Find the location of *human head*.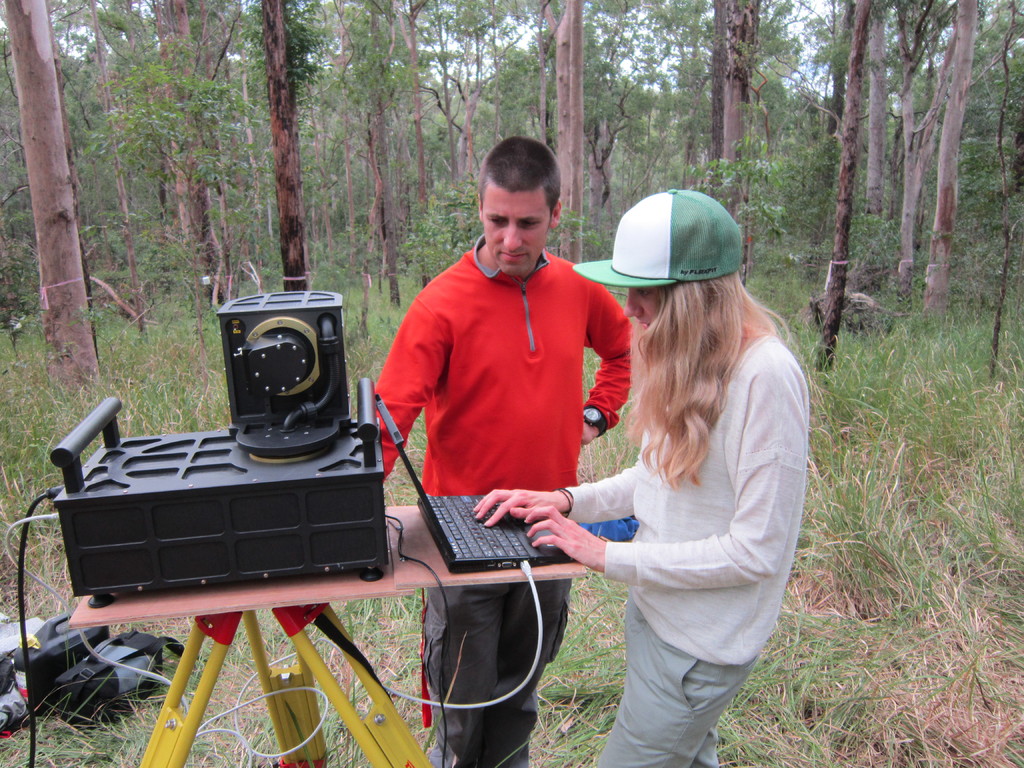
Location: pyautogui.locateOnScreen(568, 184, 748, 337).
